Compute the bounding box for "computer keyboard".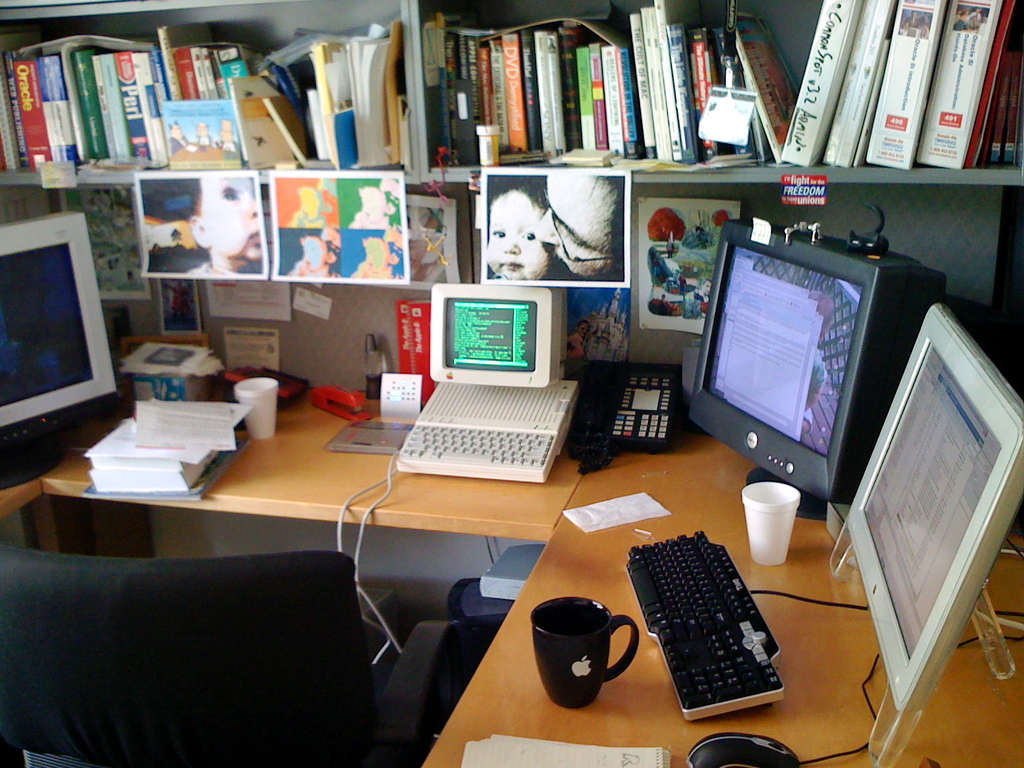
396 377 580 479.
